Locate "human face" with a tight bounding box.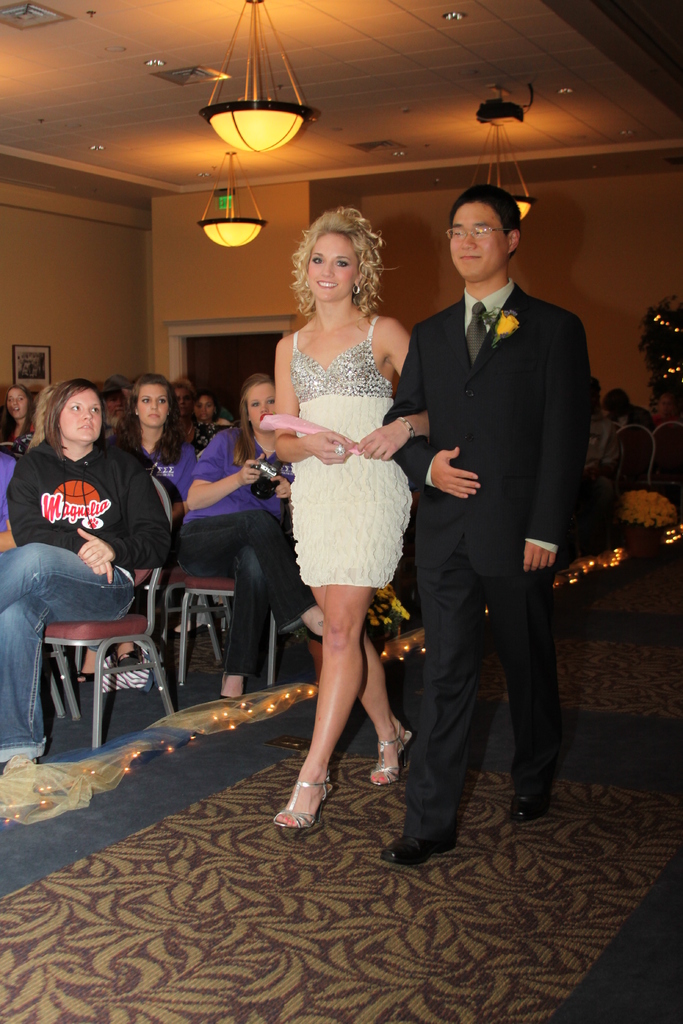
{"left": 646, "top": 396, "right": 672, "bottom": 424}.
